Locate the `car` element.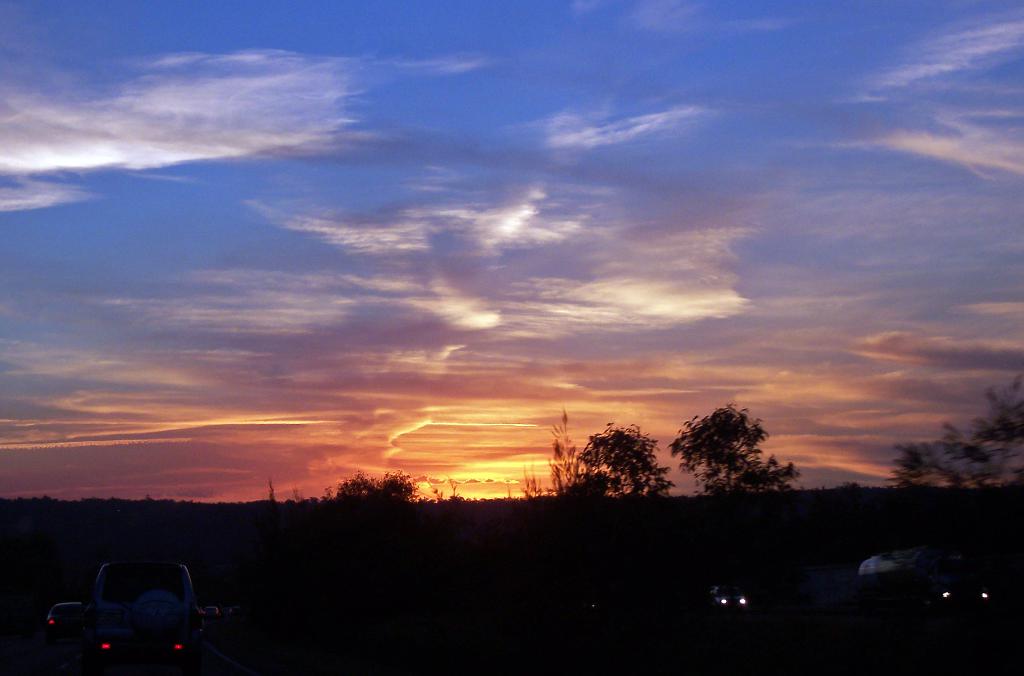
Element bbox: Rect(712, 580, 756, 611).
